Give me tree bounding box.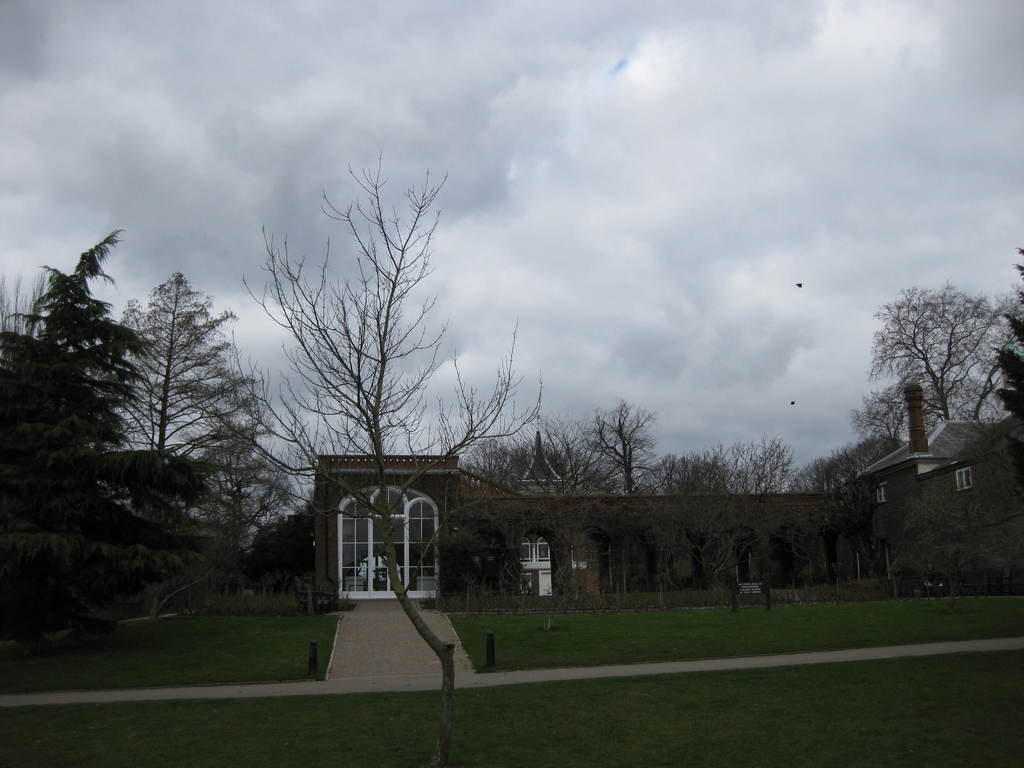
<box>212,145,545,767</box>.
